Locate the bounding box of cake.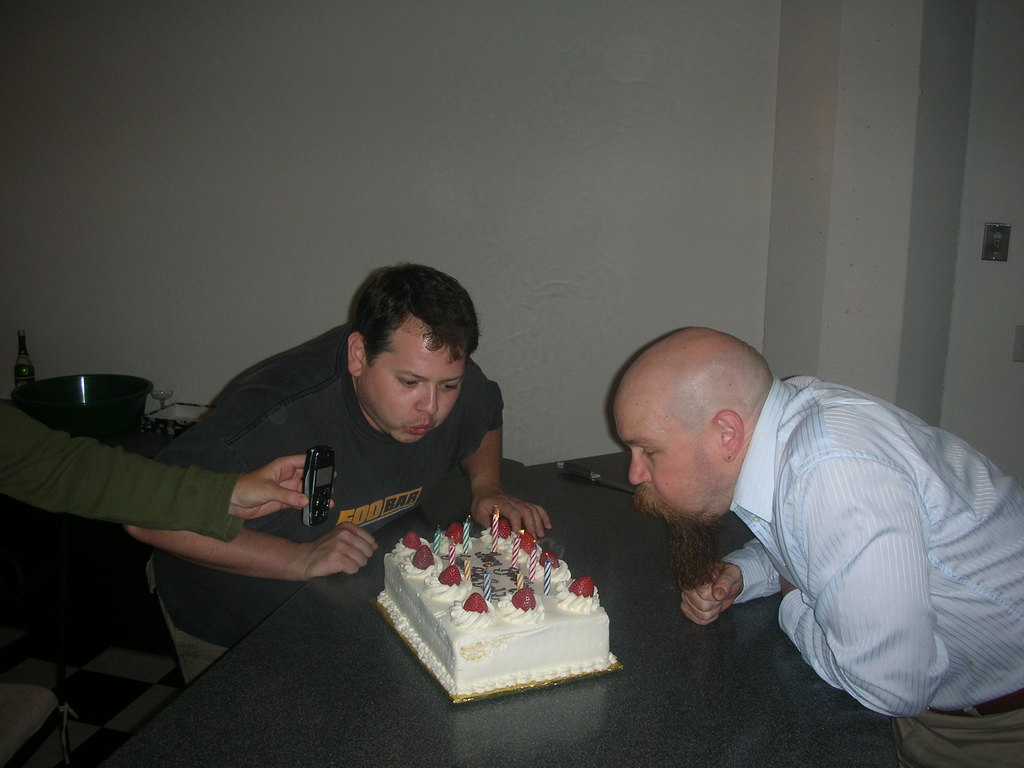
Bounding box: rect(381, 525, 609, 693).
